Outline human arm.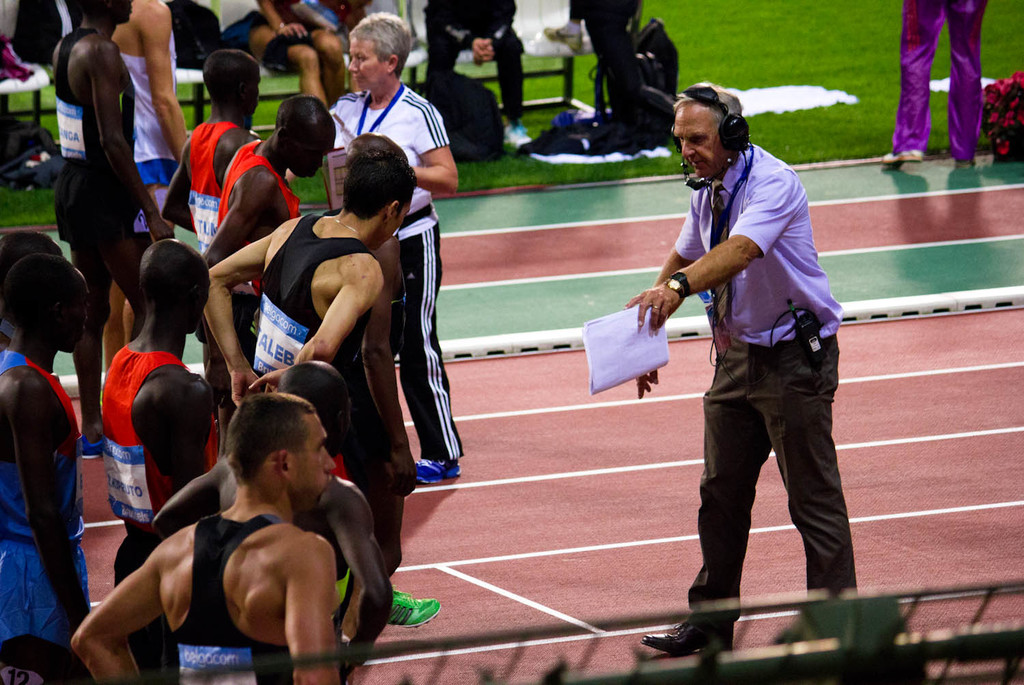
Outline: 156 141 204 241.
